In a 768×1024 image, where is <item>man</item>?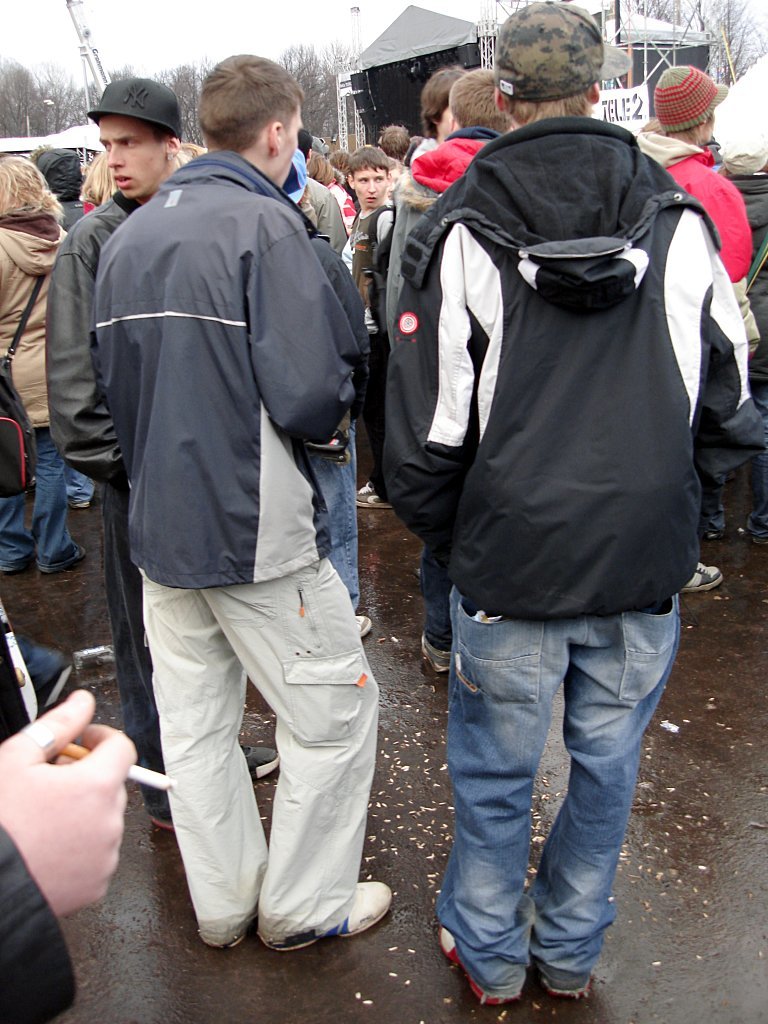
BBox(39, 75, 280, 841).
